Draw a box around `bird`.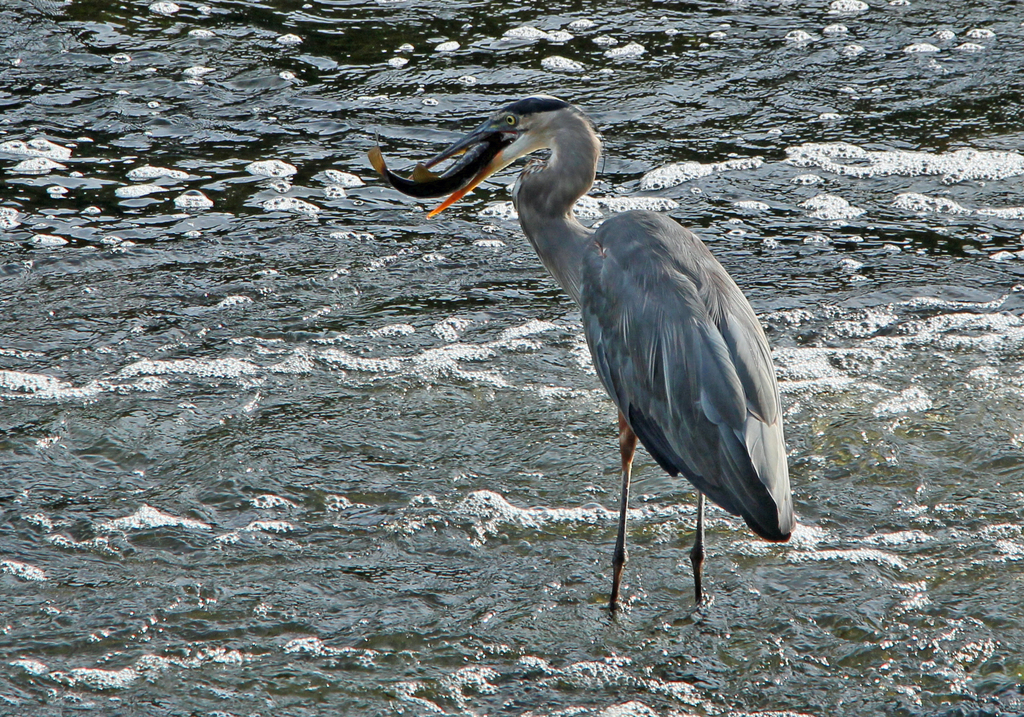
x1=387, y1=129, x2=774, y2=622.
